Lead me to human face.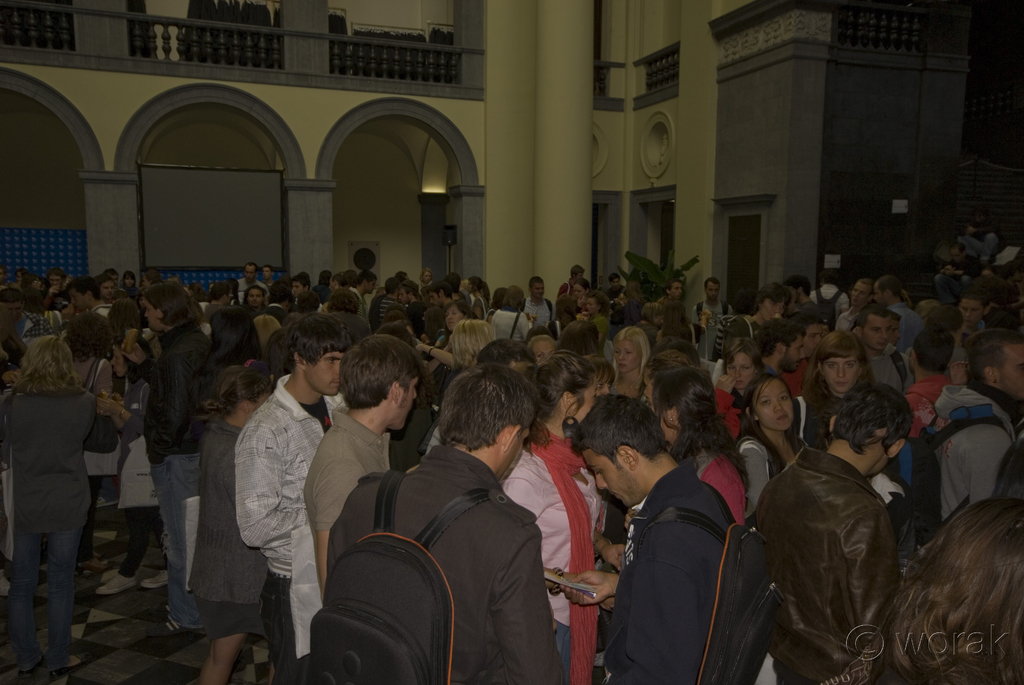
Lead to (left=613, top=338, right=638, bottom=372).
